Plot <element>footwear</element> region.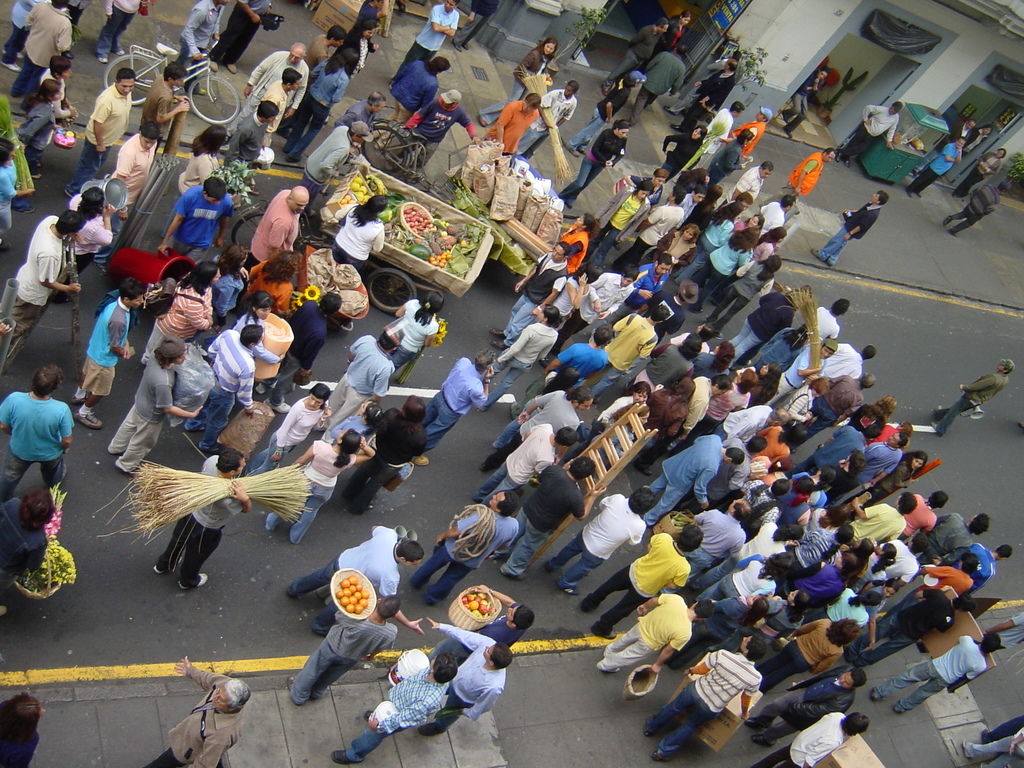
Plotted at (x1=569, y1=148, x2=580, y2=157).
